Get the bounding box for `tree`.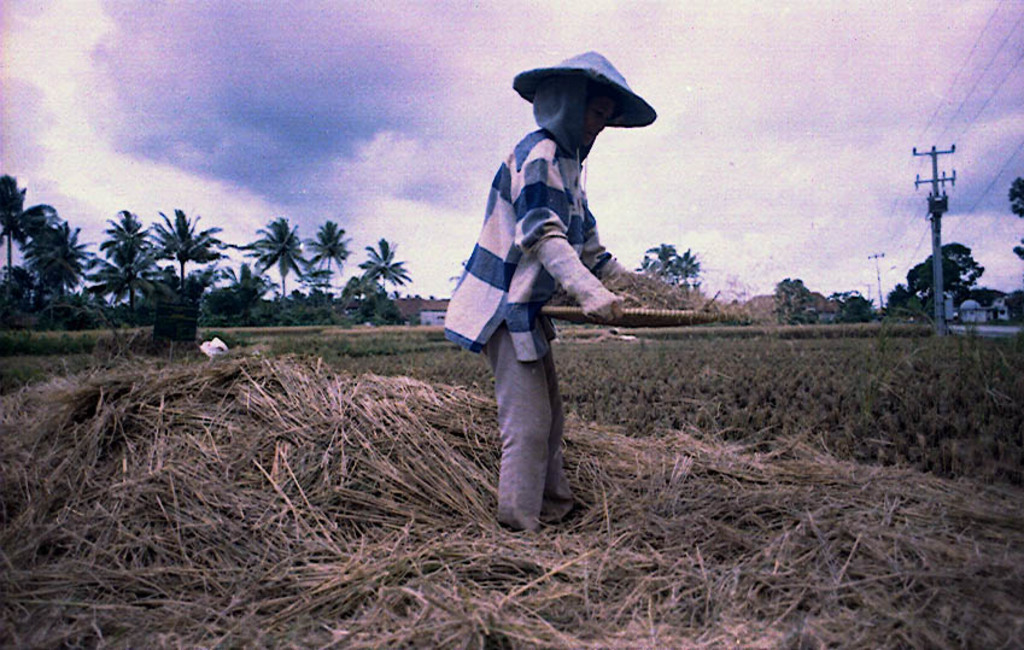
pyautogui.locateOnScreen(831, 285, 884, 317).
